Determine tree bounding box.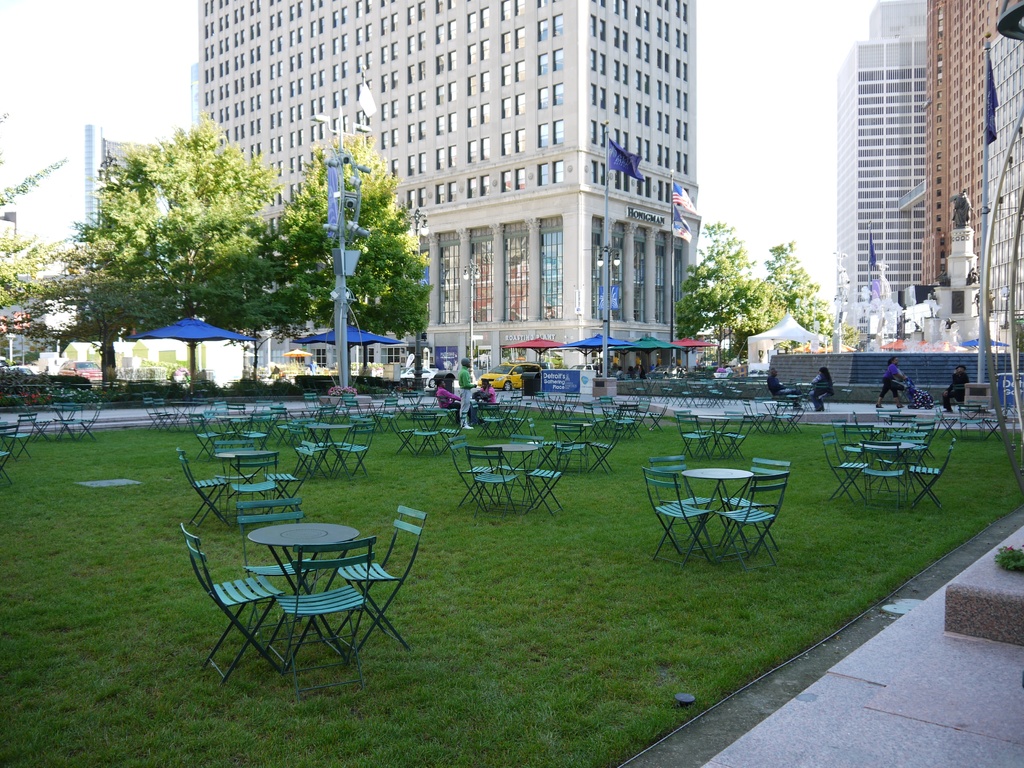
Determined: pyautogui.locateOnScreen(204, 225, 294, 354).
